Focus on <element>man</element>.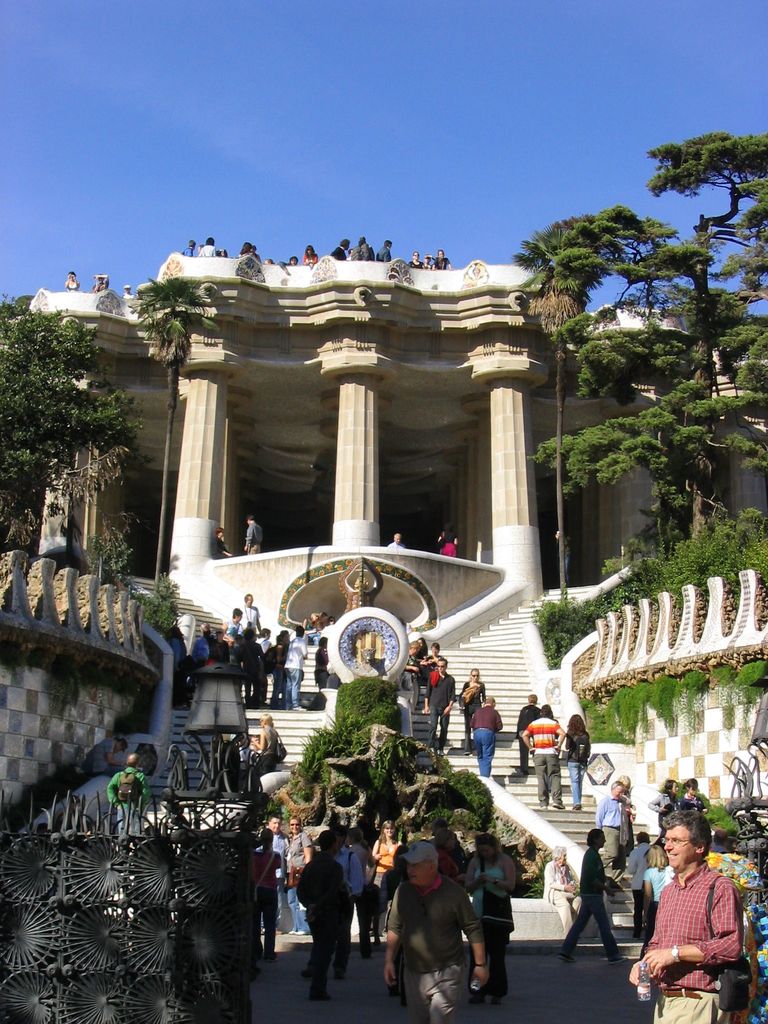
Focused at rect(329, 837, 367, 936).
